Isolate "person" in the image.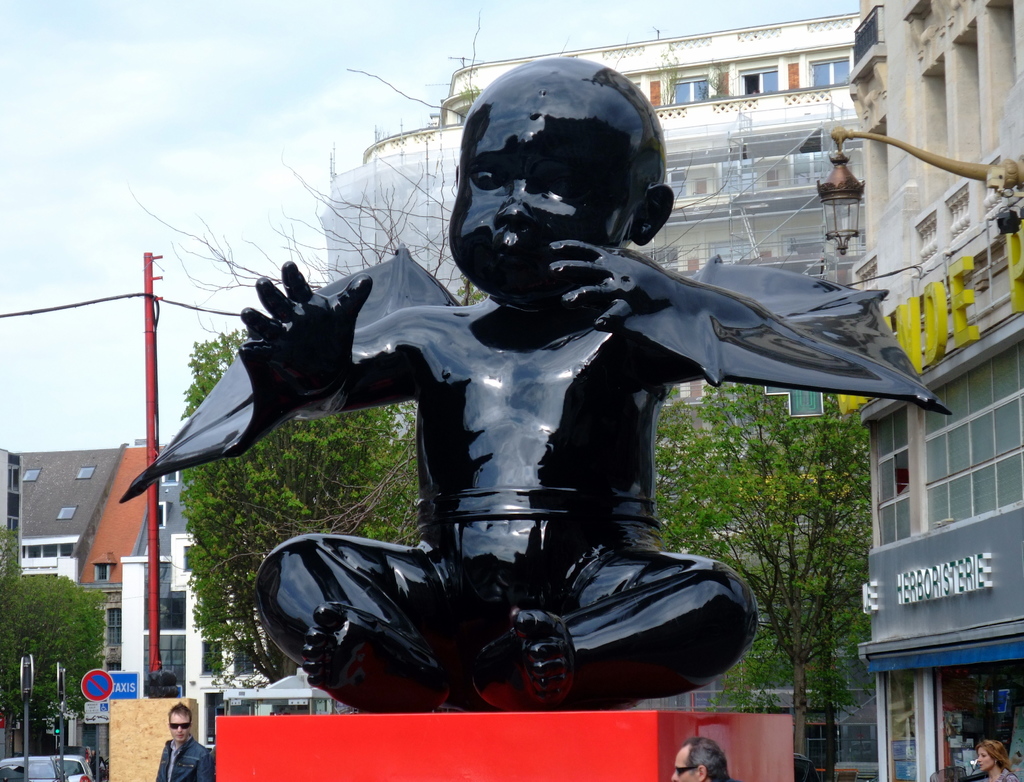
Isolated region: [x1=666, y1=735, x2=736, y2=781].
